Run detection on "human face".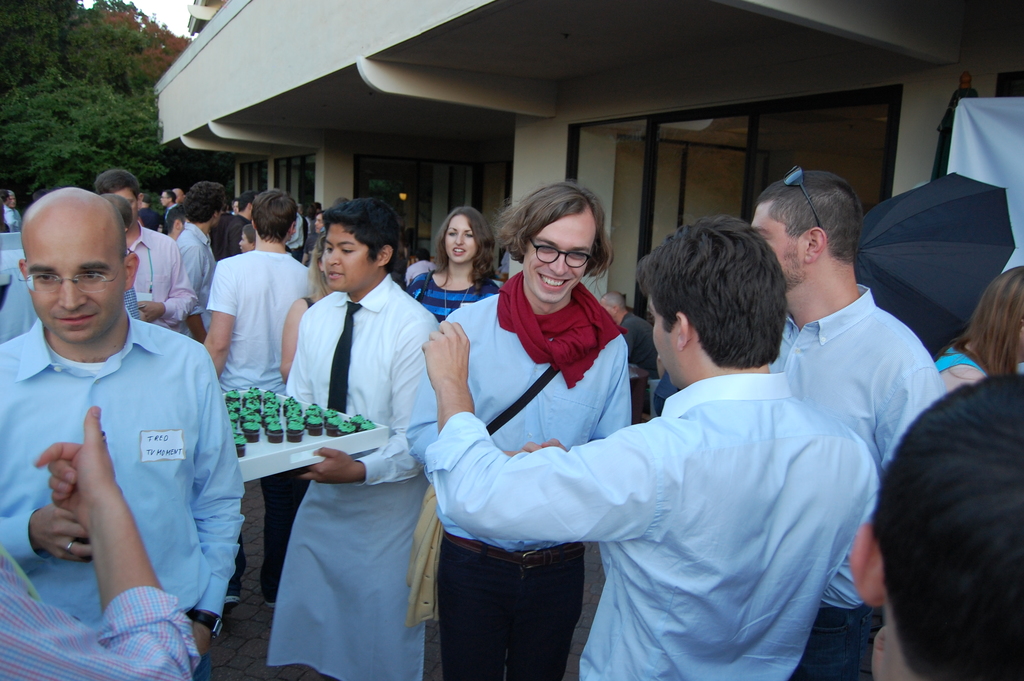
Result: <bbox>442, 217, 475, 261</bbox>.
